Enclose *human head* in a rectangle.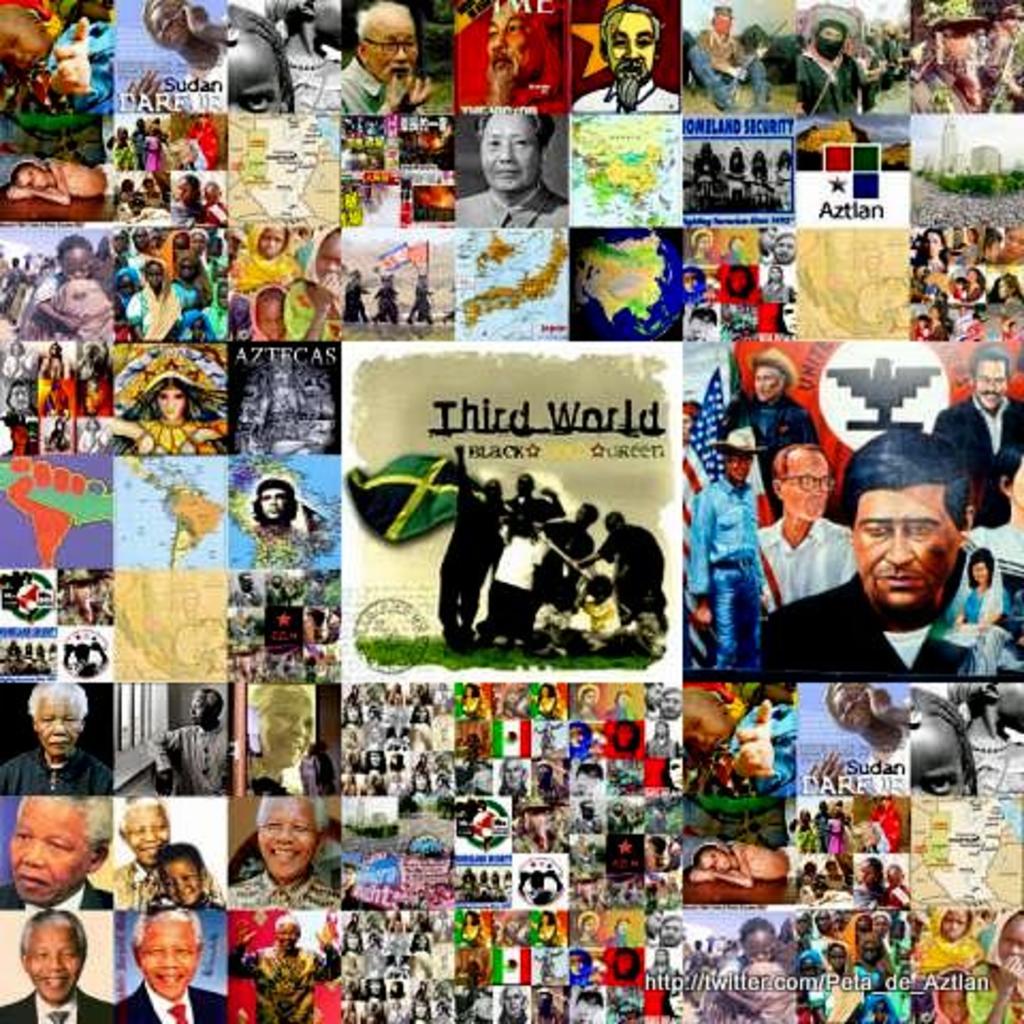
select_region(501, 986, 527, 1022).
